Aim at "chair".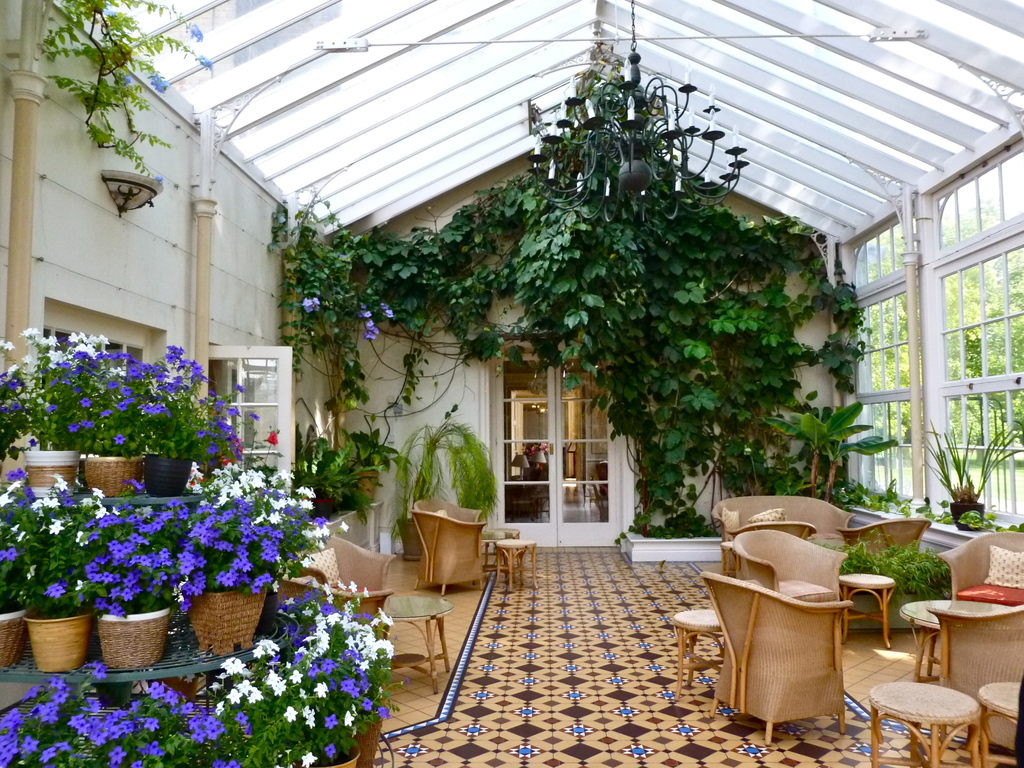
Aimed at bbox=[696, 572, 856, 738].
